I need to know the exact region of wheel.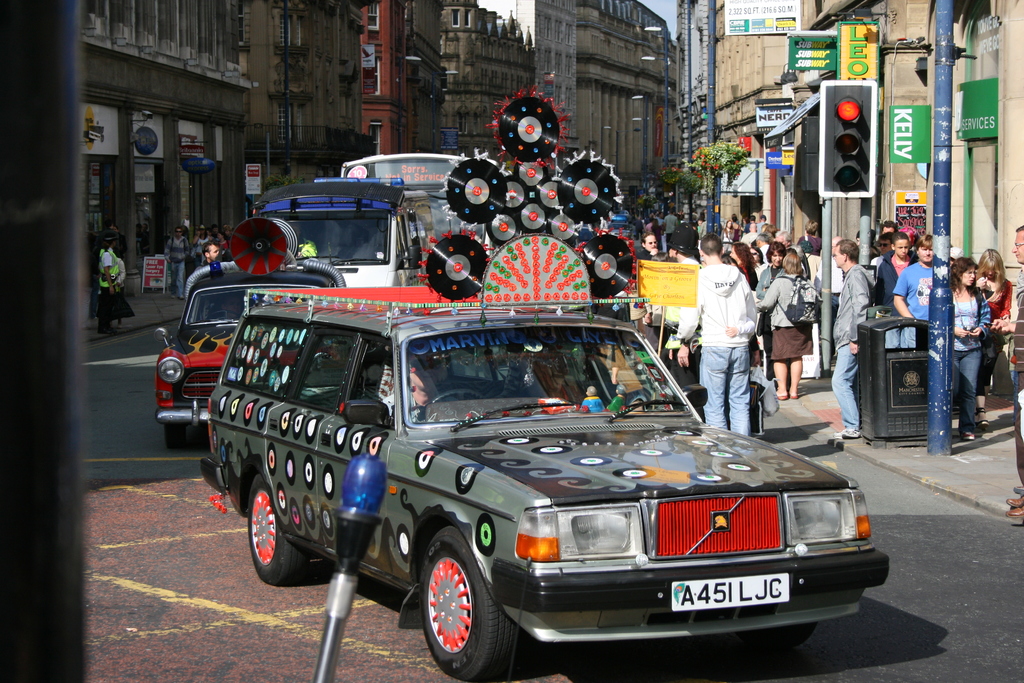
Region: <region>413, 548, 504, 668</region>.
